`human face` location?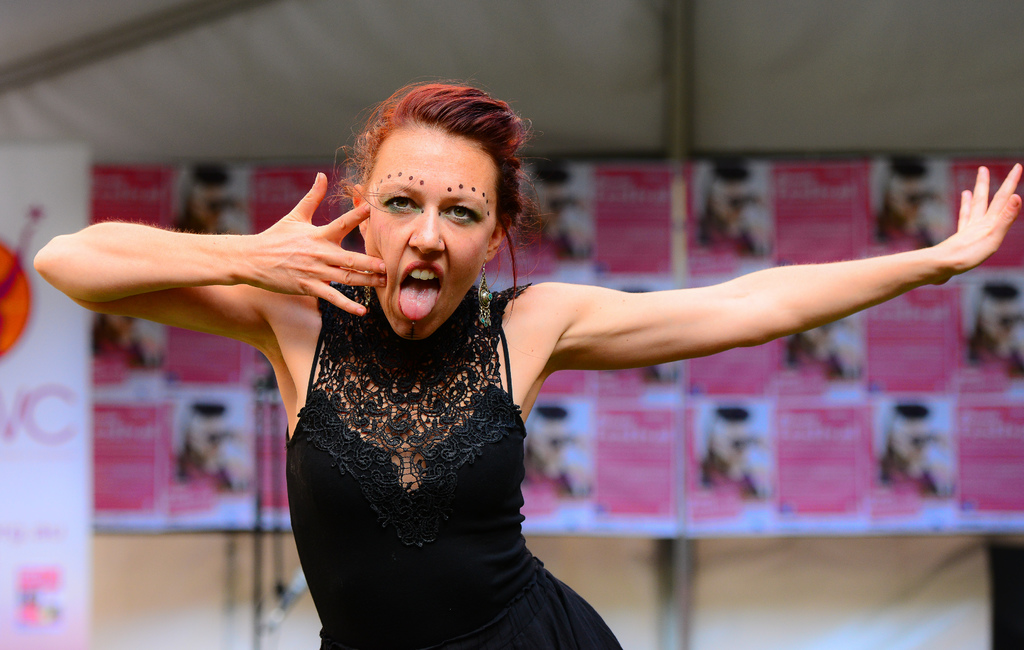
detection(365, 125, 493, 340)
